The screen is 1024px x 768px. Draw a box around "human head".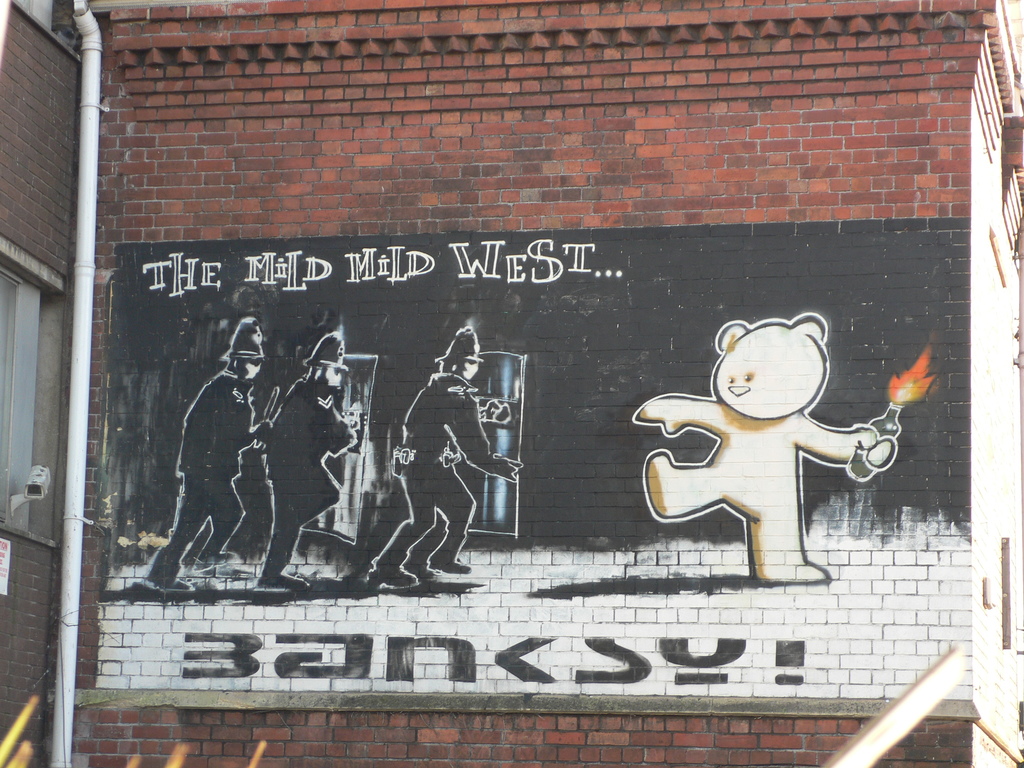
220 316 266 381.
